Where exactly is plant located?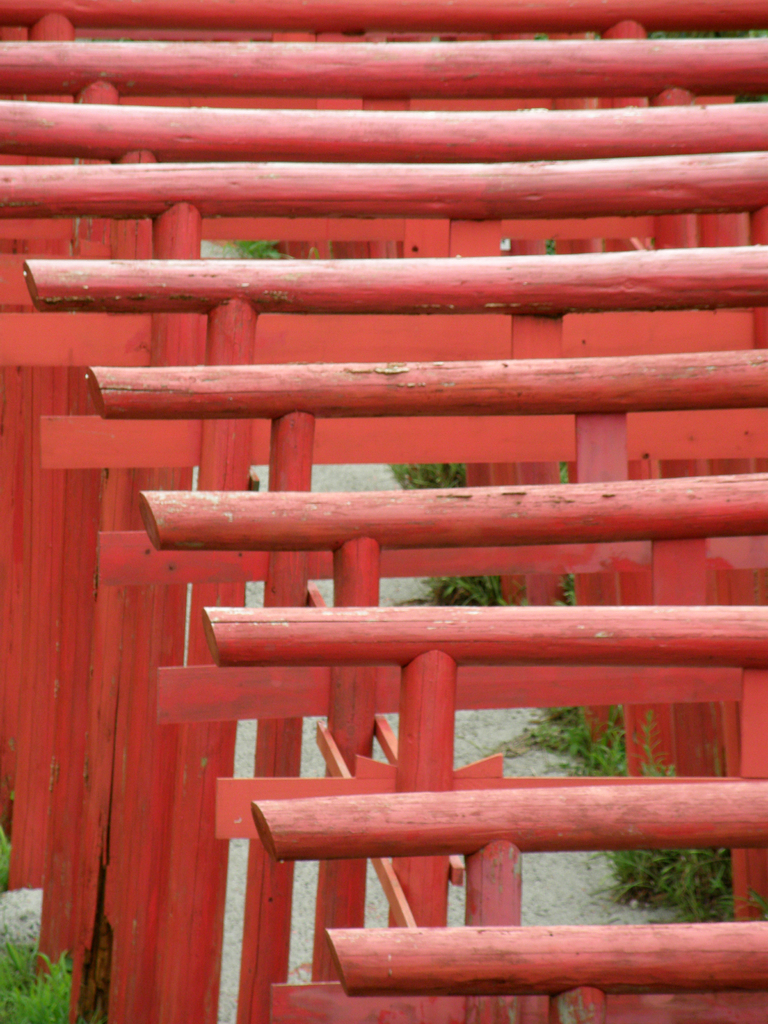
Its bounding box is (0, 791, 31, 896).
